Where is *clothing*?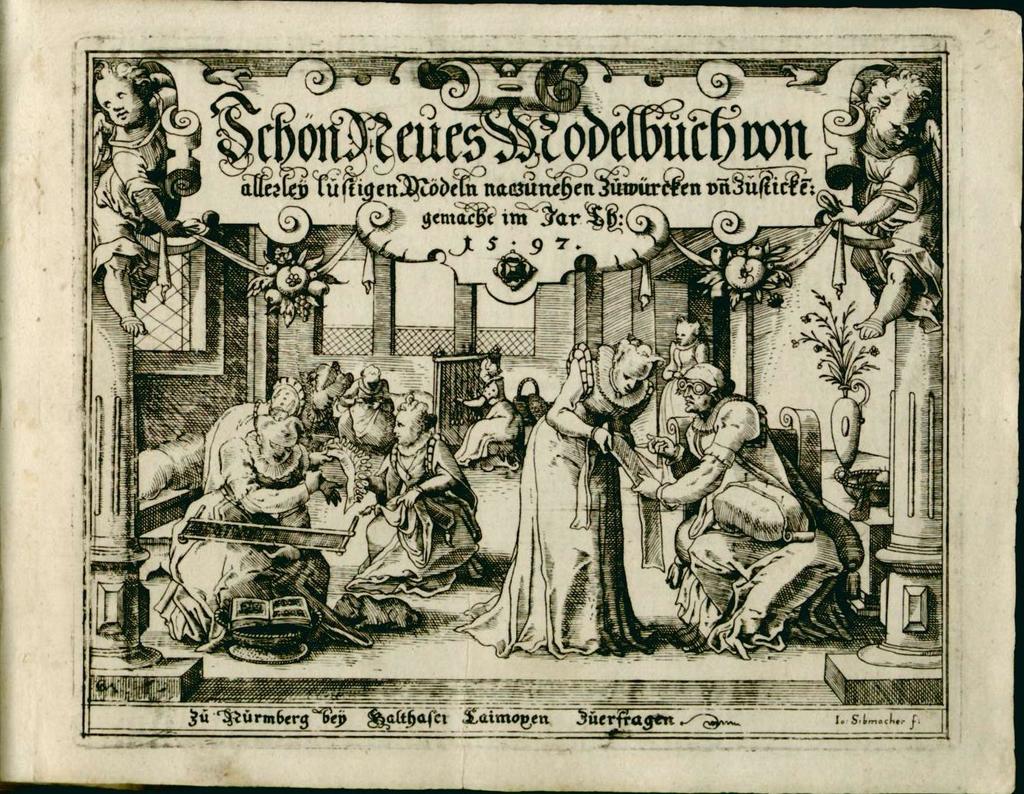
select_region(648, 341, 698, 455).
